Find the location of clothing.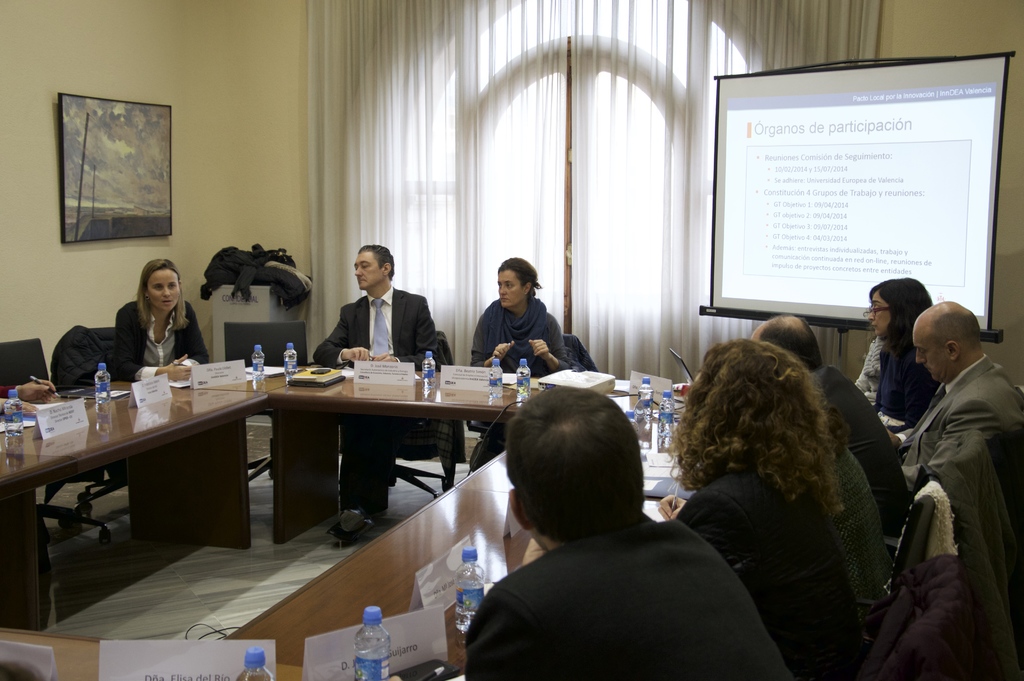
Location: BBox(887, 319, 1015, 651).
